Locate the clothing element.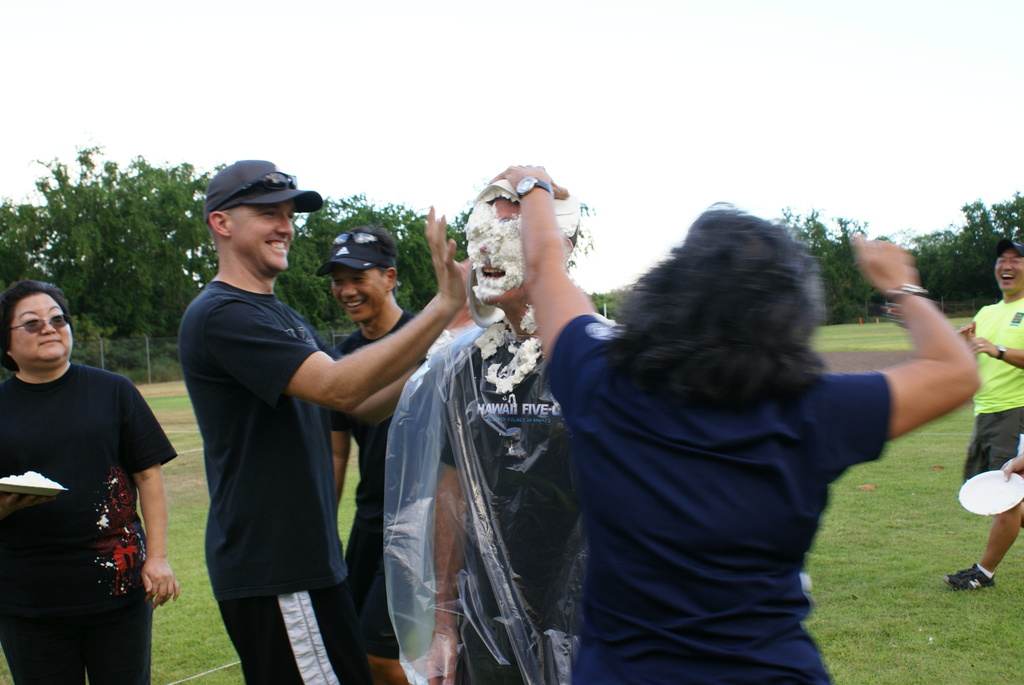
Element bbox: l=961, t=290, r=1023, b=528.
